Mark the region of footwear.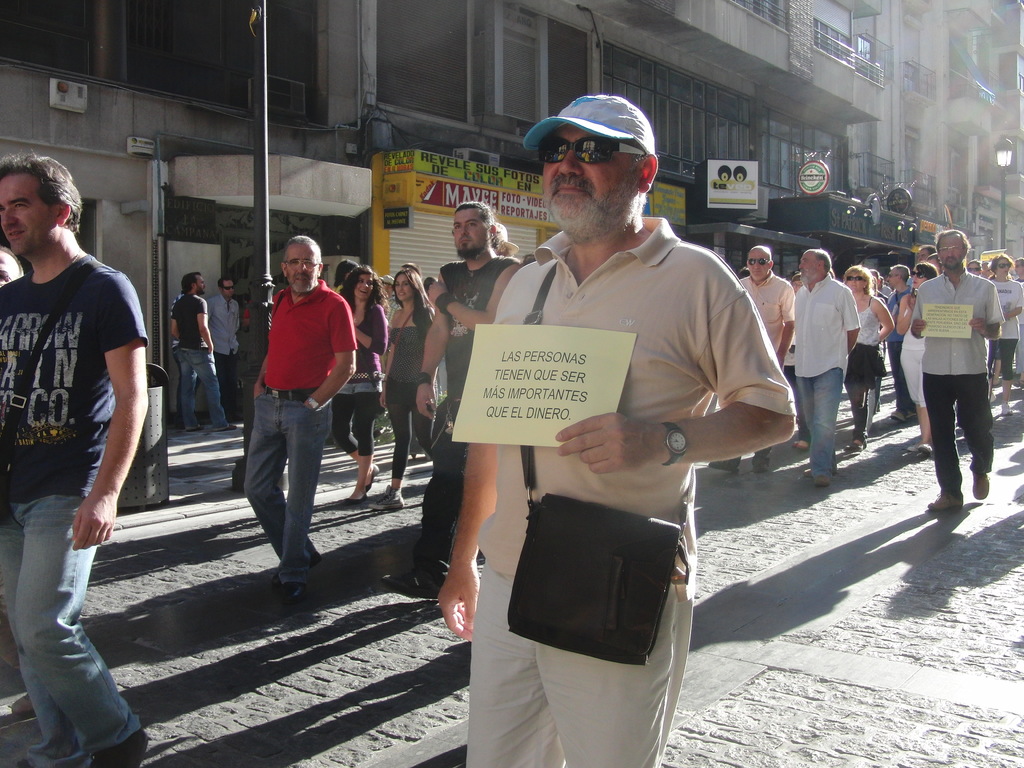
Region: [x1=972, y1=466, x2=987, y2=497].
